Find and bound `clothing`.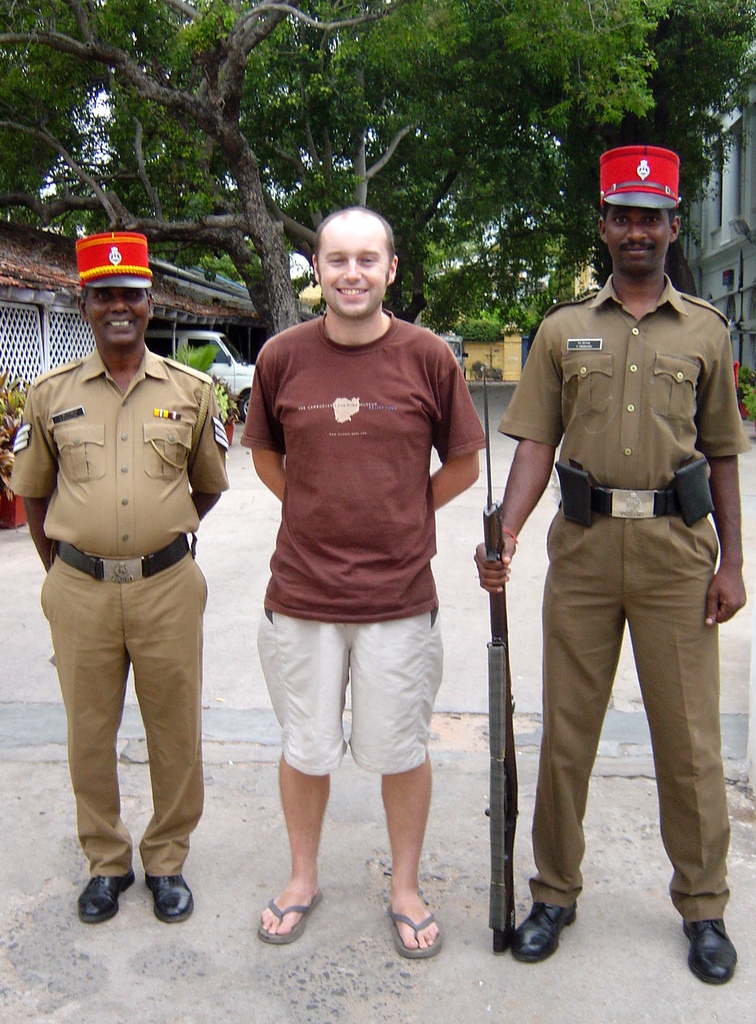
Bound: bbox=[500, 194, 746, 959].
